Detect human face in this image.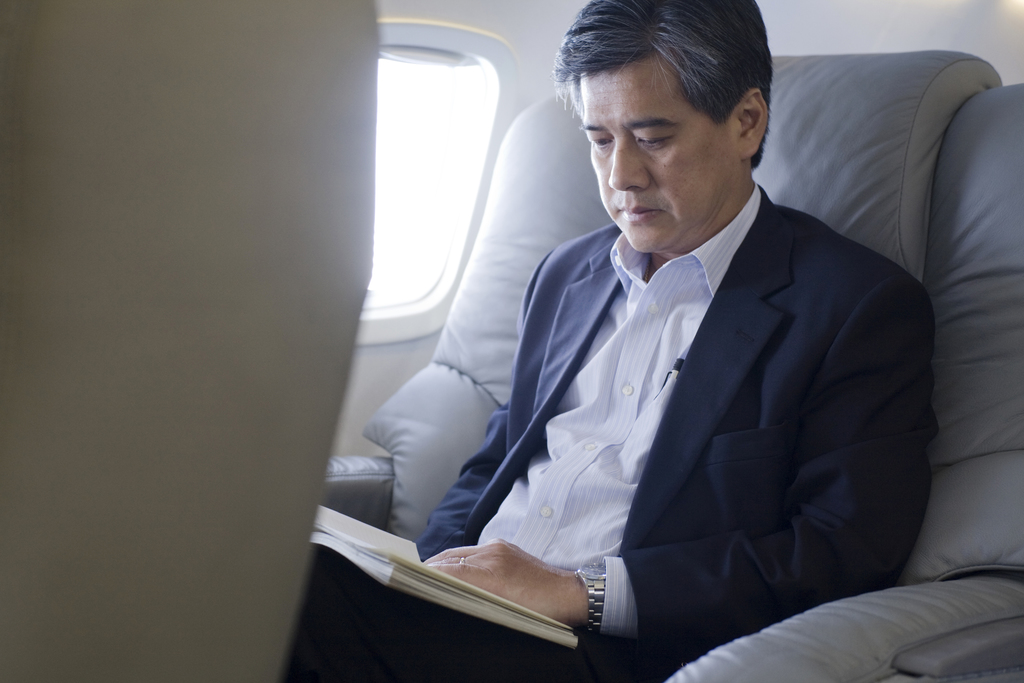
Detection: <bbox>575, 52, 739, 252</bbox>.
